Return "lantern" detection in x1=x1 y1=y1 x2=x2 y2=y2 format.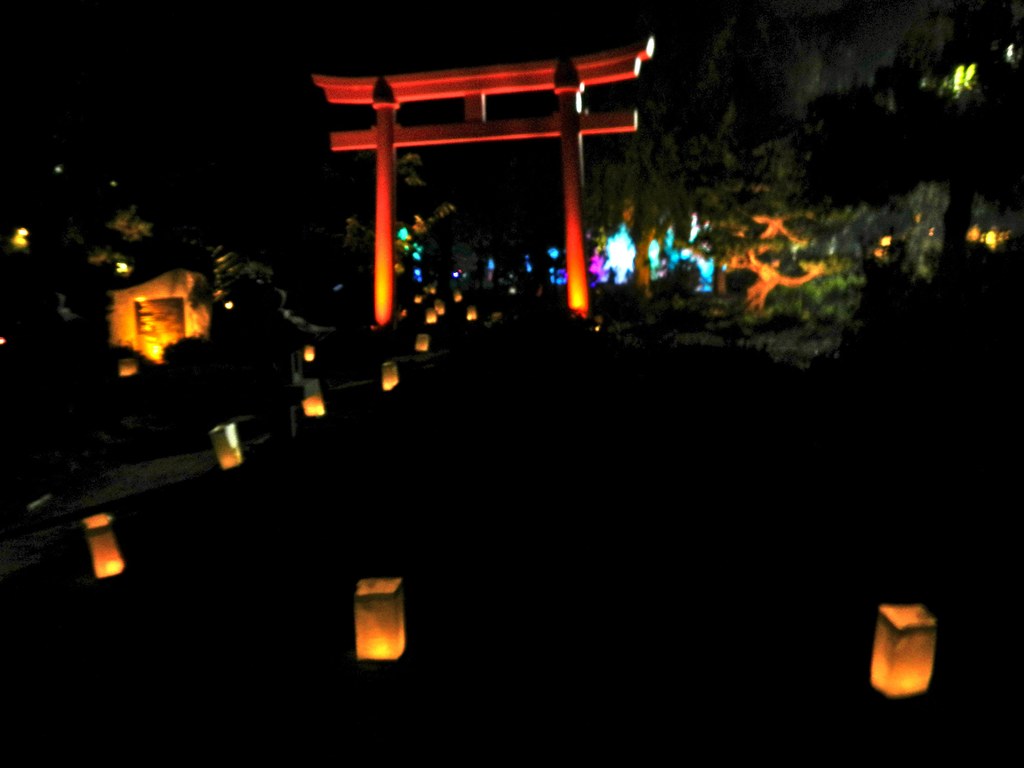
x1=304 y1=381 x2=326 y2=416.
